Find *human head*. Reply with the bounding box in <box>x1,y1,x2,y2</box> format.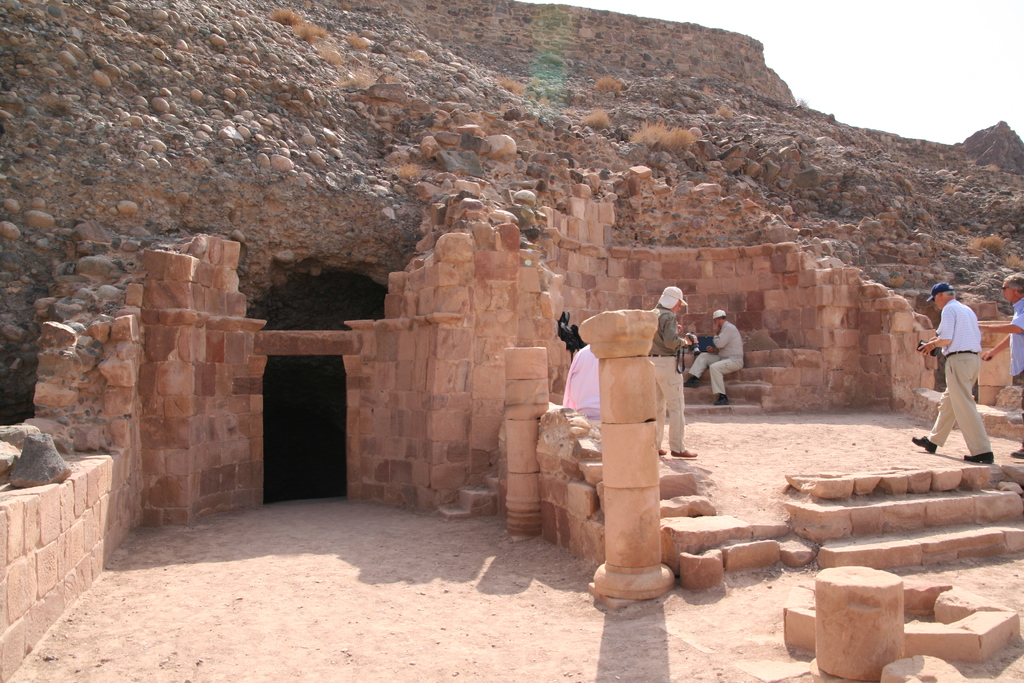
<box>711,311,727,329</box>.
